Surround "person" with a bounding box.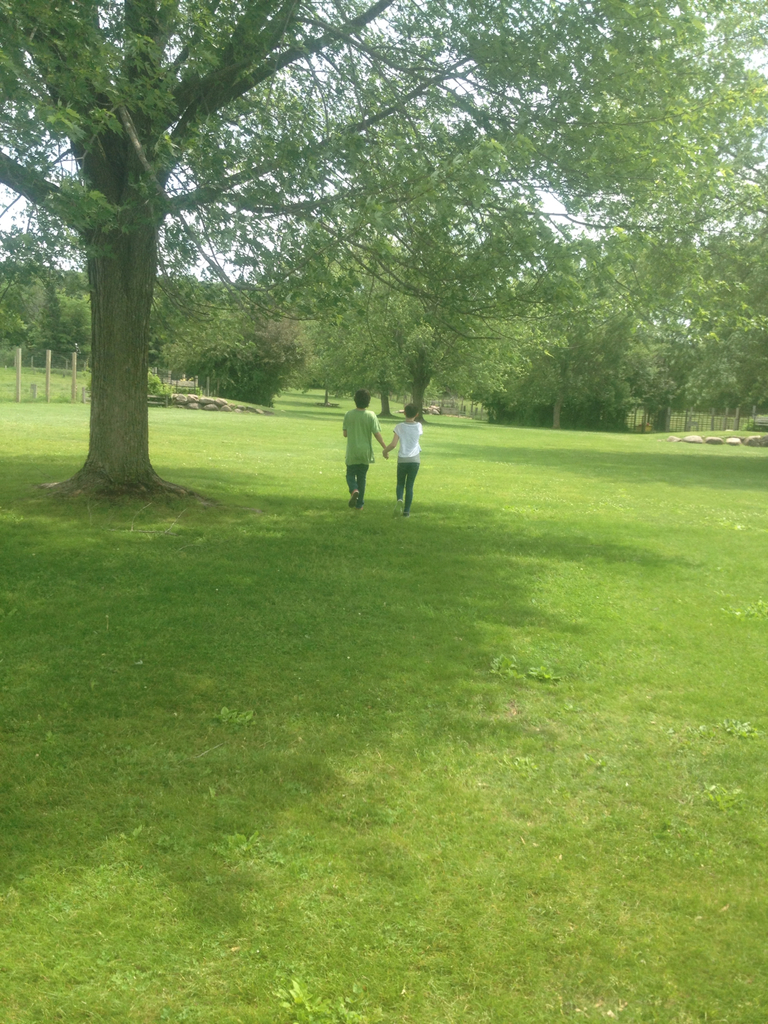
select_region(385, 394, 435, 518).
